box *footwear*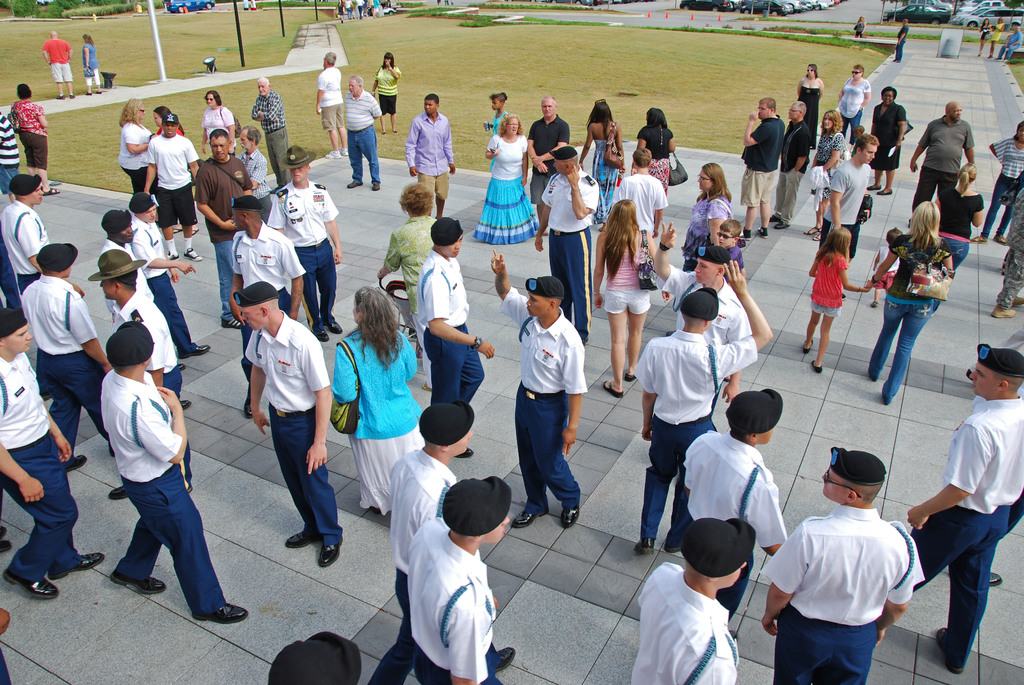
<bbox>56, 93, 64, 100</bbox>
